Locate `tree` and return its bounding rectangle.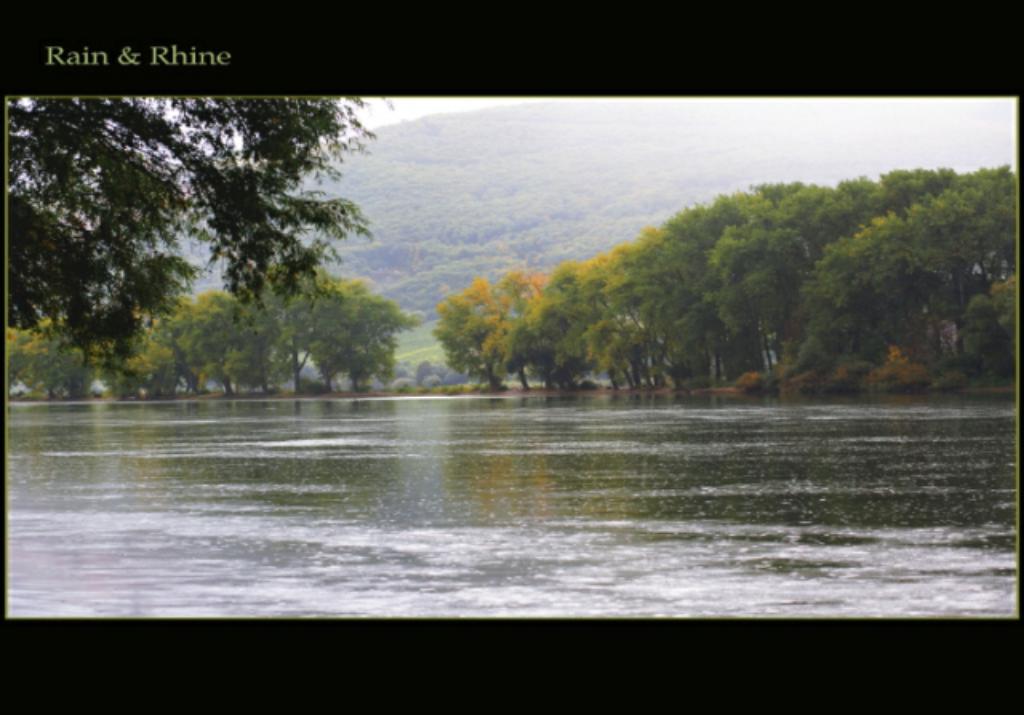
493,266,546,323.
